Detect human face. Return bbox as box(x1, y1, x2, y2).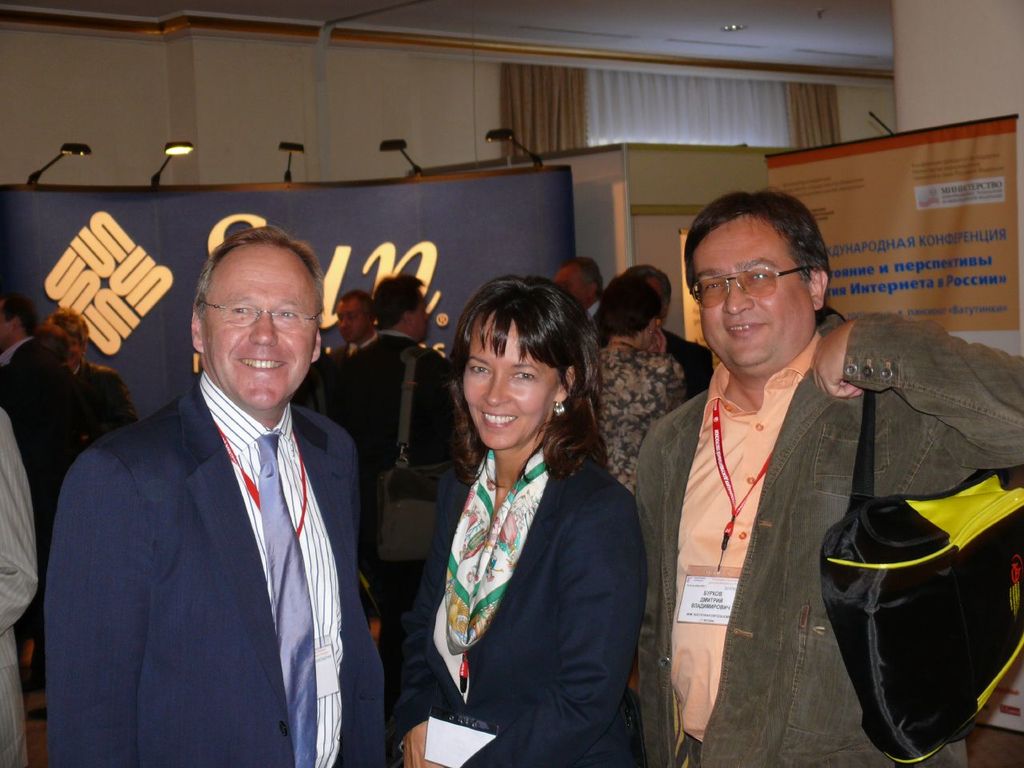
box(554, 270, 592, 304).
